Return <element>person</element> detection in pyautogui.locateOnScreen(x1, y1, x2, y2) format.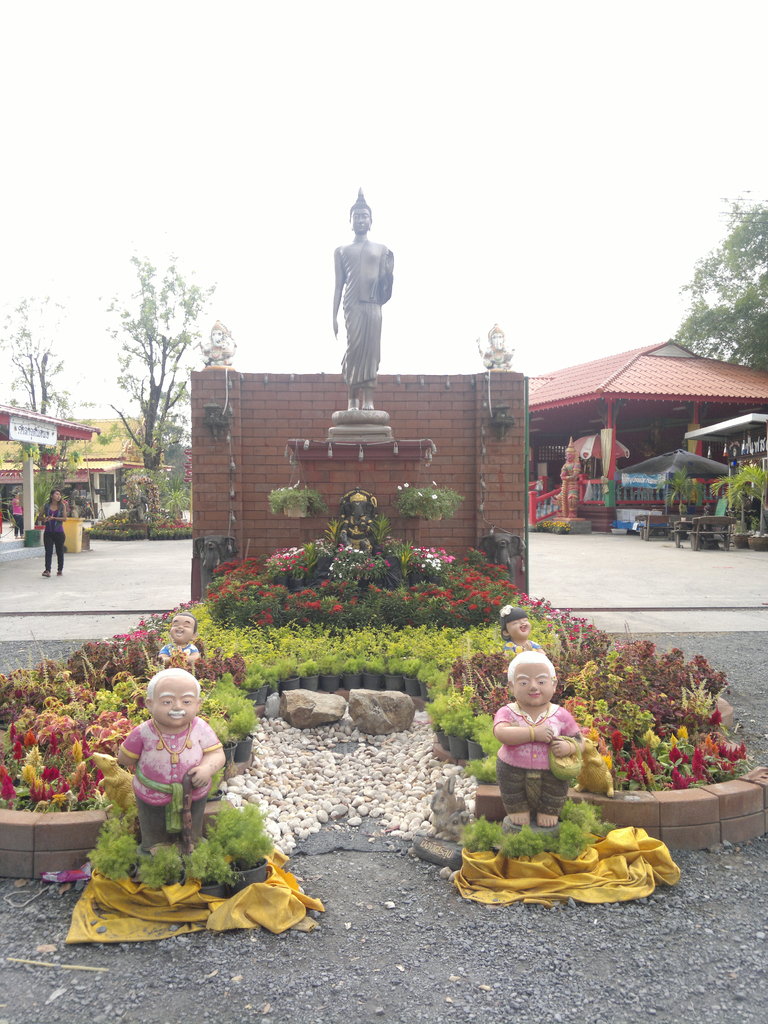
pyautogui.locateOnScreen(331, 183, 403, 433).
